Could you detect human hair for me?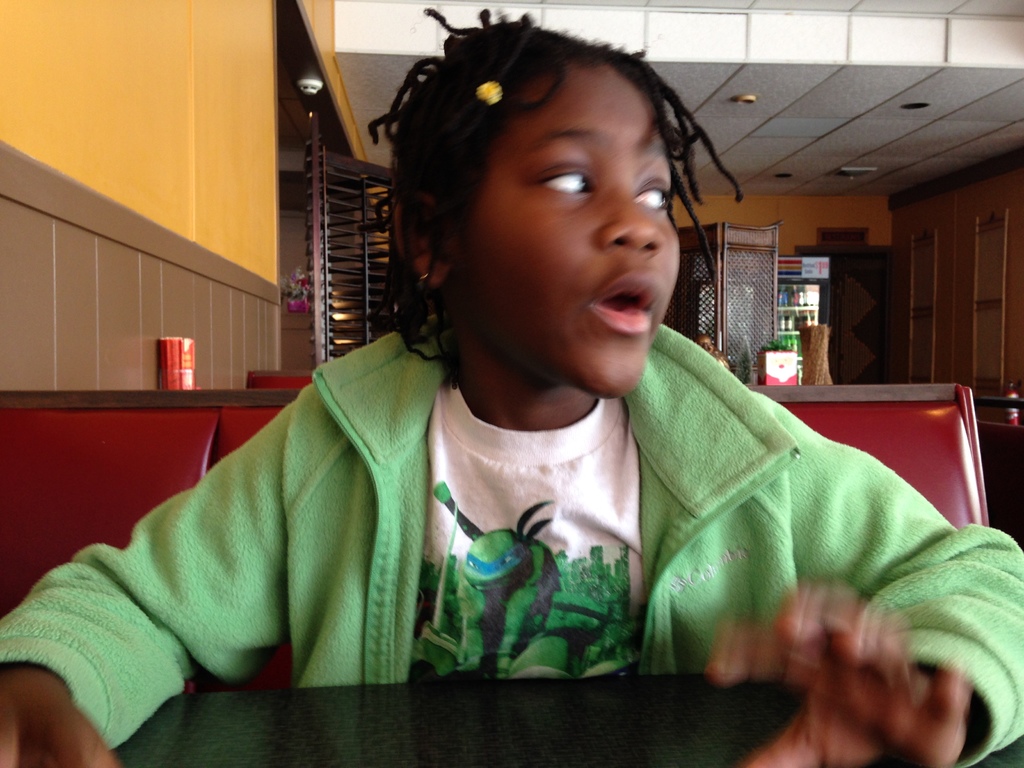
Detection result: 388,40,727,352.
